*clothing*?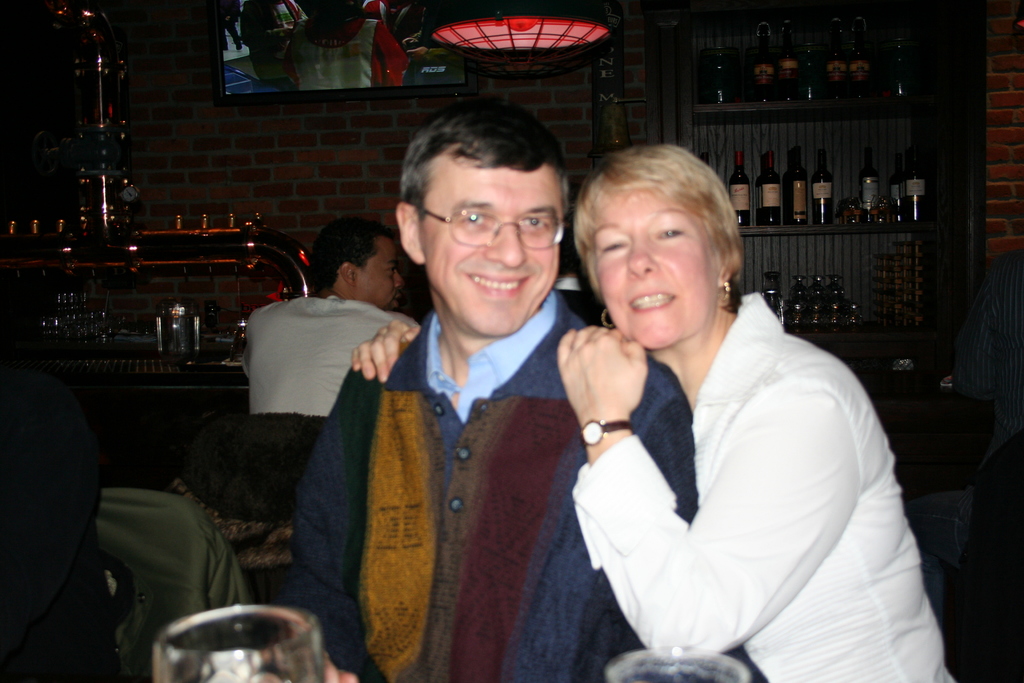
Rect(243, 292, 417, 514)
